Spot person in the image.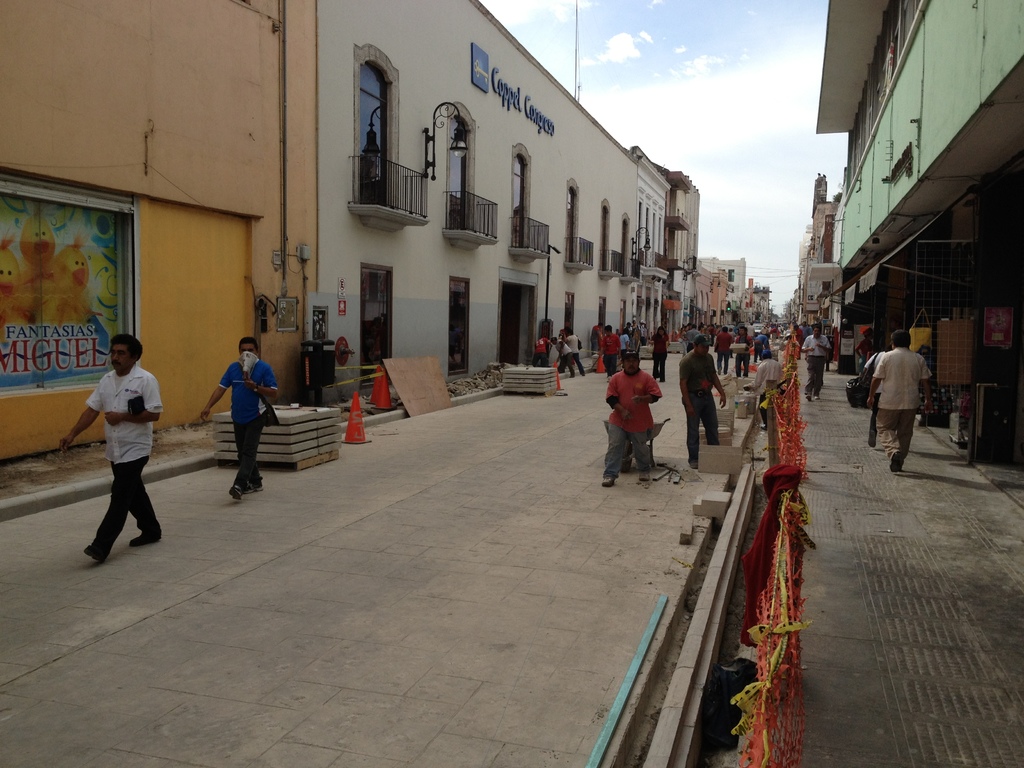
person found at pyautogui.locateOnScreen(531, 335, 552, 366).
